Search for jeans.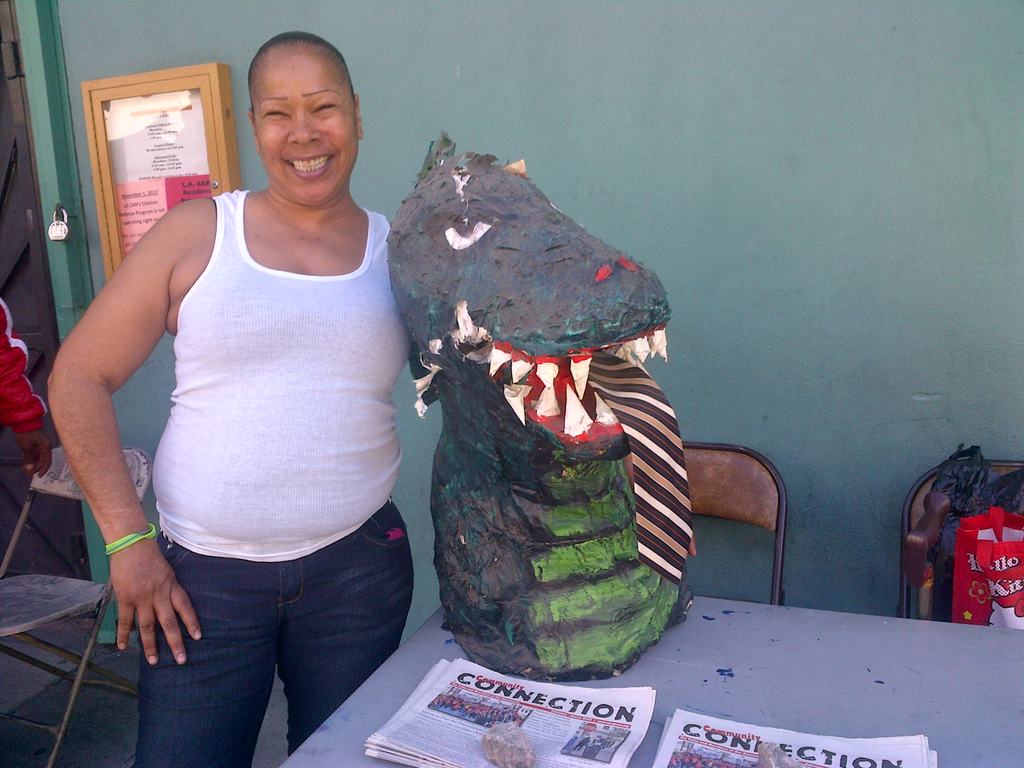
Found at l=125, t=493, r=415, b=767.
